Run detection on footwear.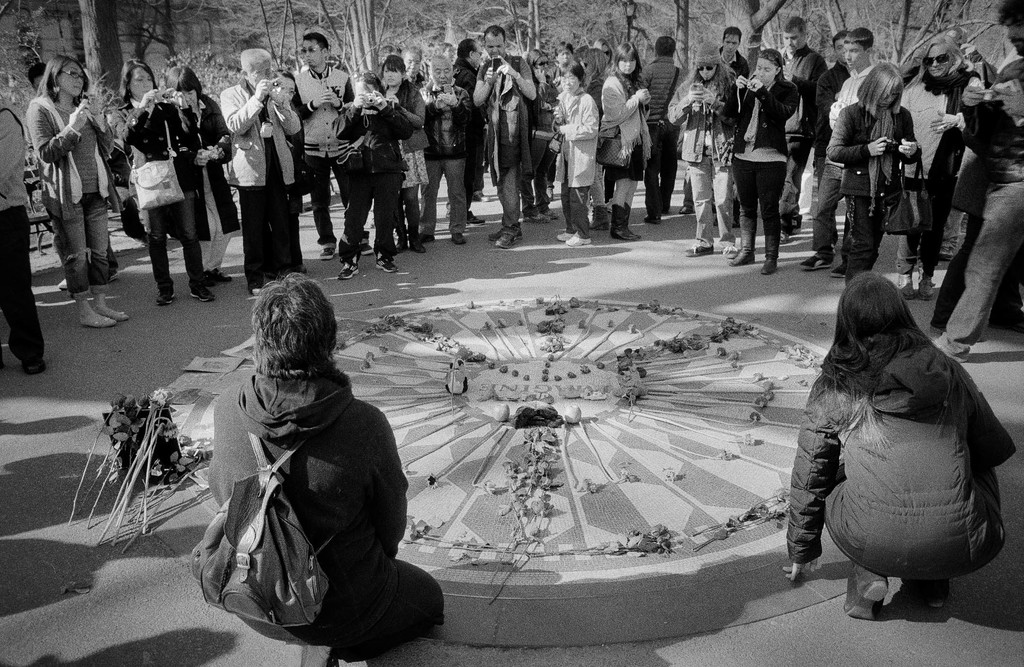
Result: detection(490, 220, 513, 243).
